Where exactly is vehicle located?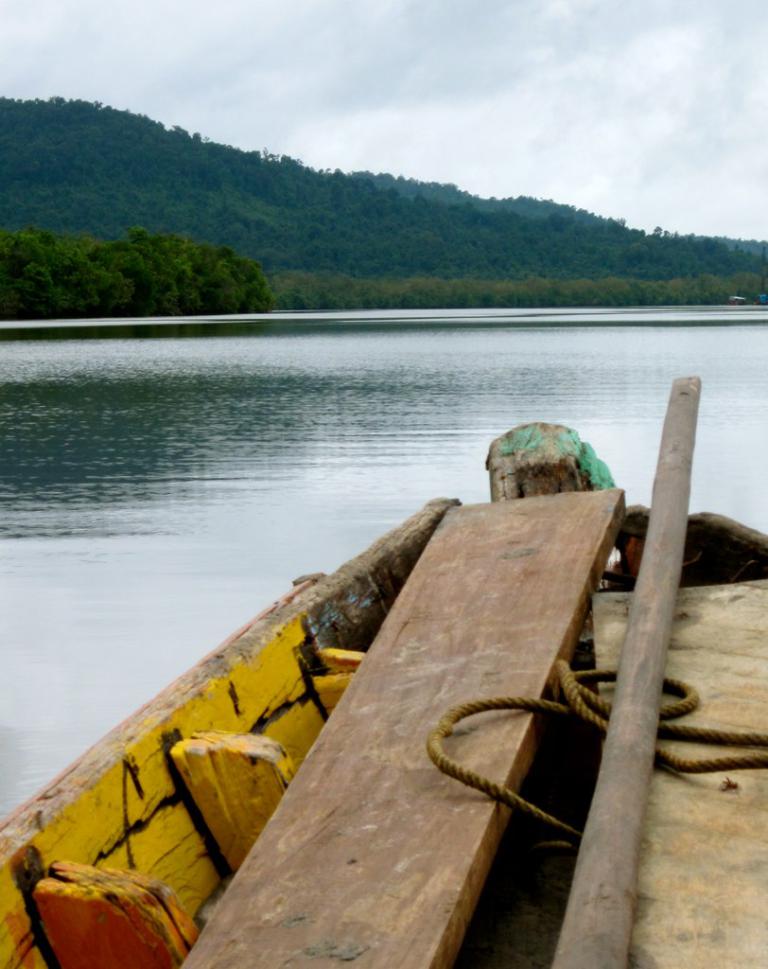
Its bounding box is {"x1": 0, "y1": 409, "x2": 767, "y2": 968}.
